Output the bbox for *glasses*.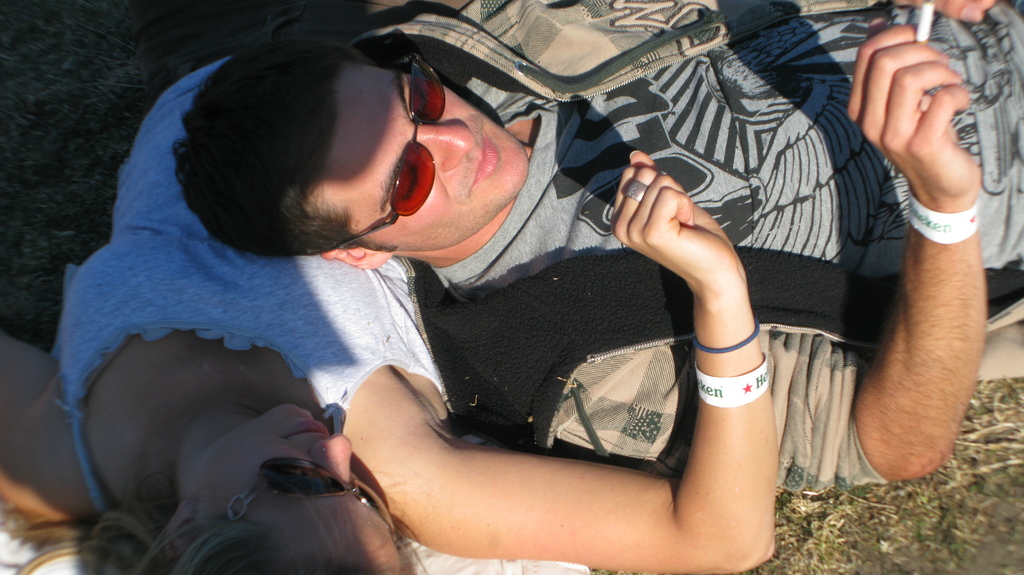
box=[314, 50, 444, 264].
